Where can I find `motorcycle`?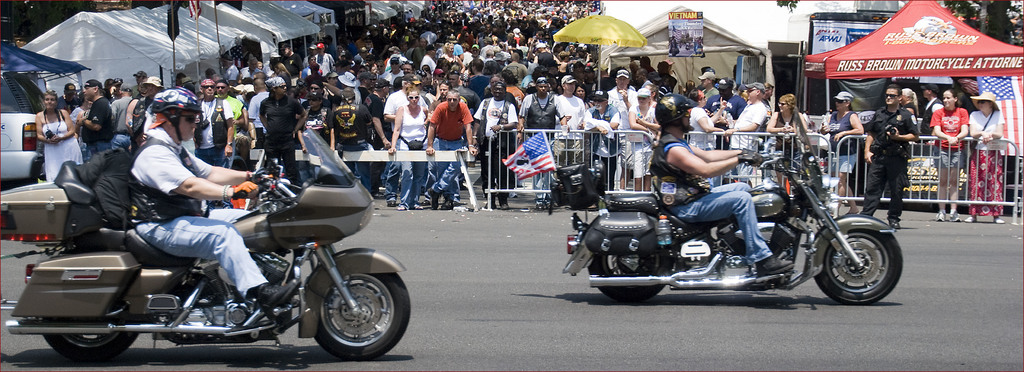
You can find it at crop(0, 132, 412, 367).
